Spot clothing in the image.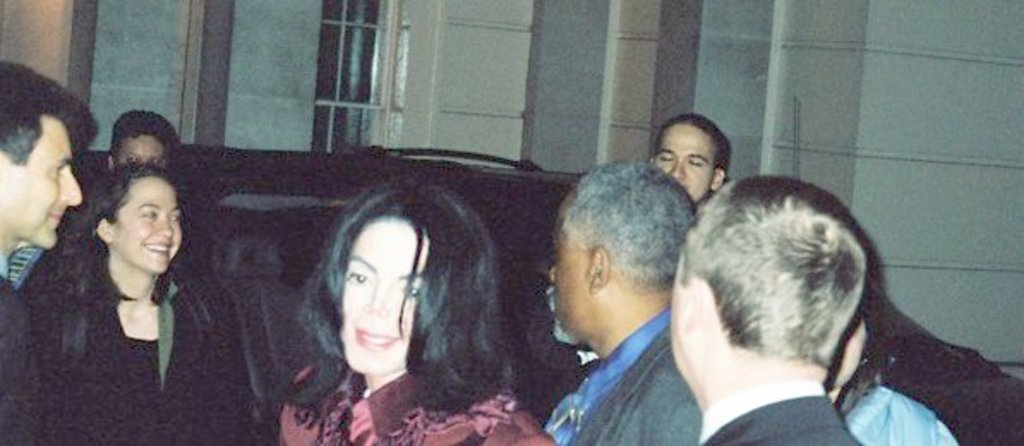
clothing found at bbox=(719, 386, 861, 444).
